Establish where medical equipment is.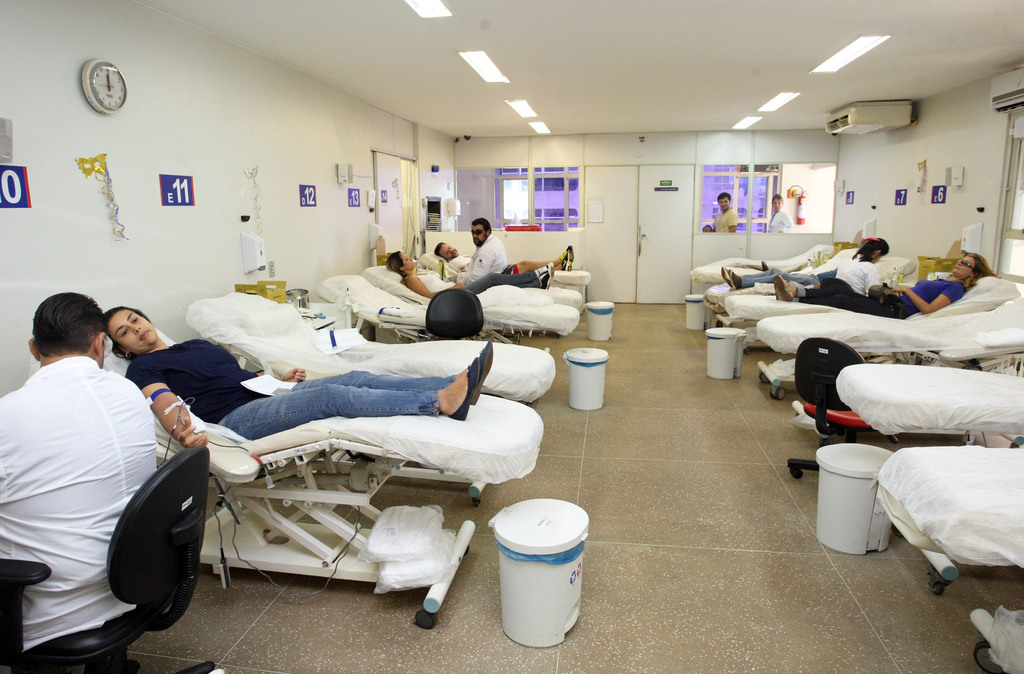
Established at box=[703, 249, 864, 327].
